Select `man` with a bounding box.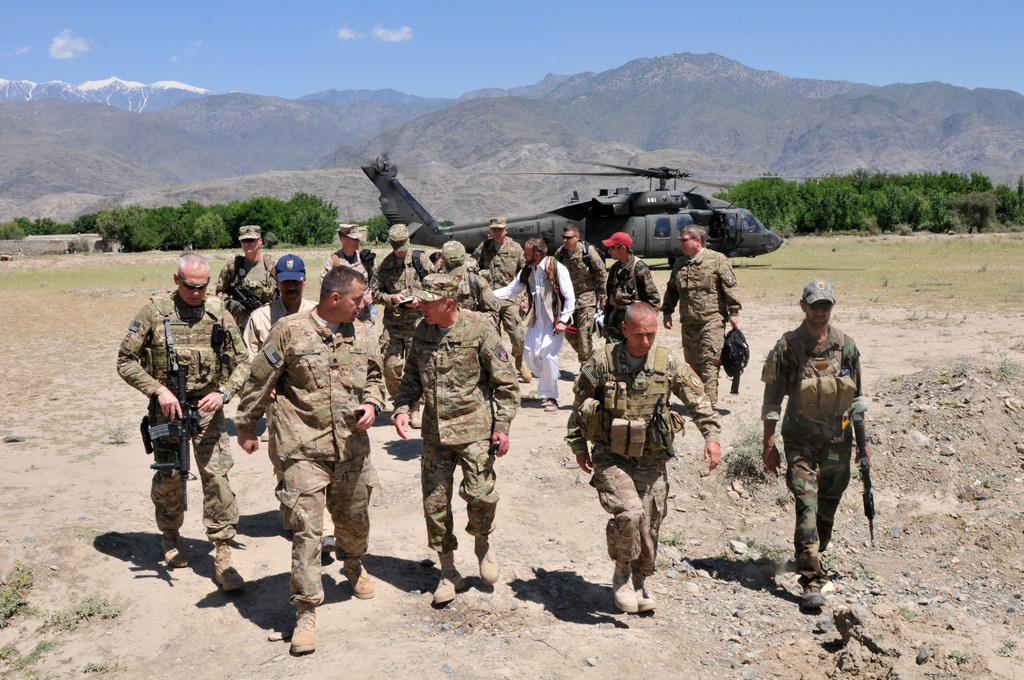
detection(467, 218, 532, 382).
